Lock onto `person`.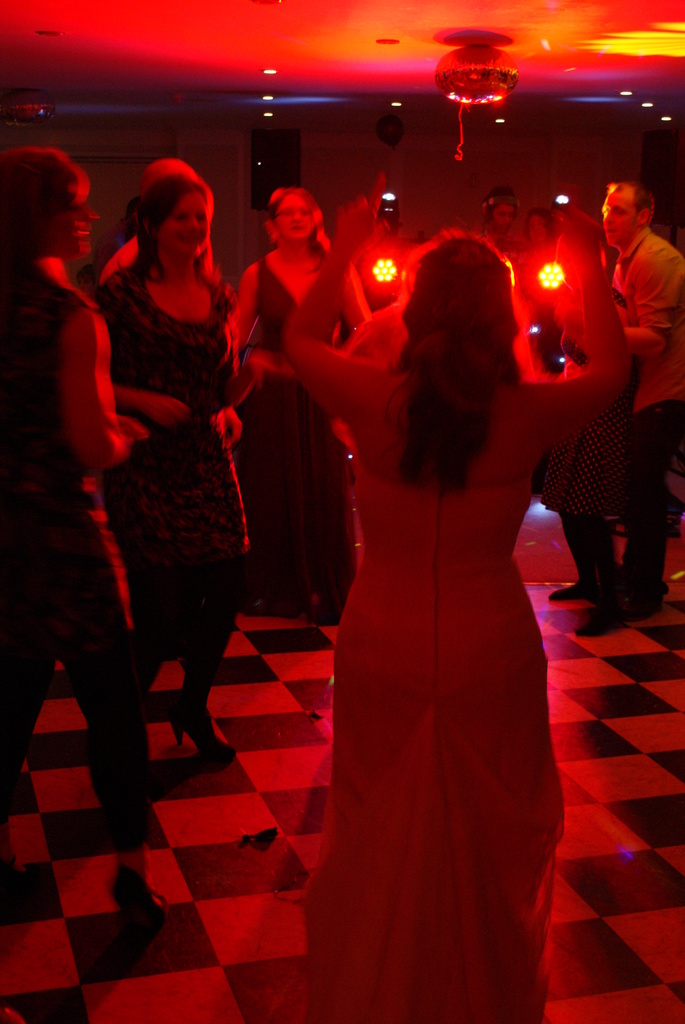
Locked: [left=273, top=163, right=598, bottom=1004].
